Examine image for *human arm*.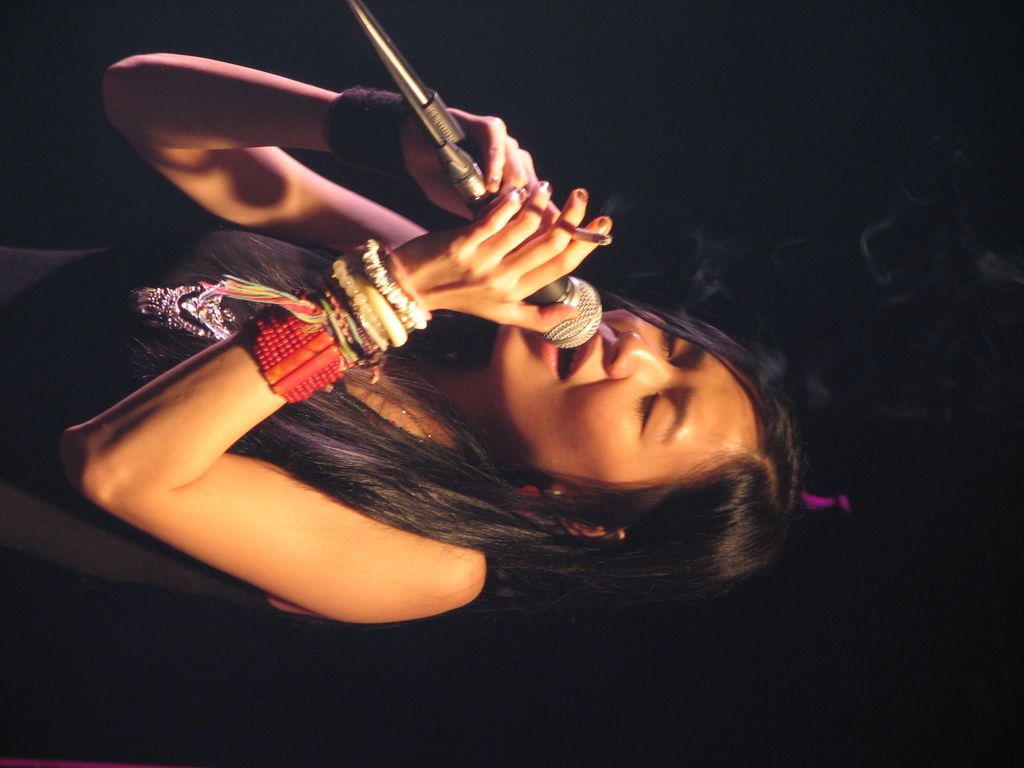
Examination result: select_region(100, 51, 614, 257).
